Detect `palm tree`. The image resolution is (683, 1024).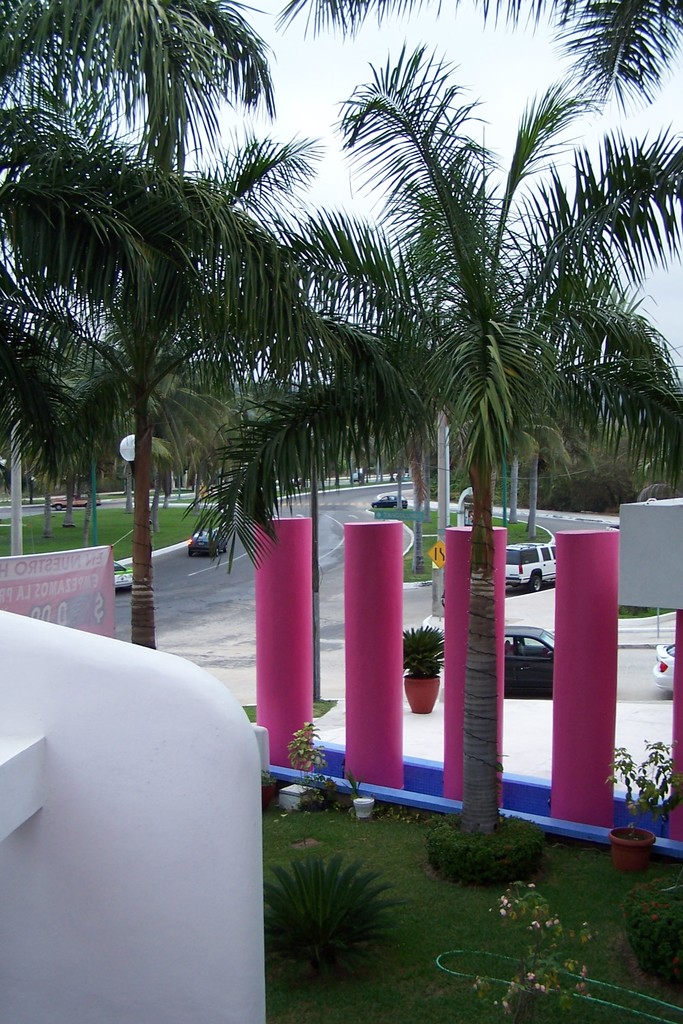
(500,273,679,442).
